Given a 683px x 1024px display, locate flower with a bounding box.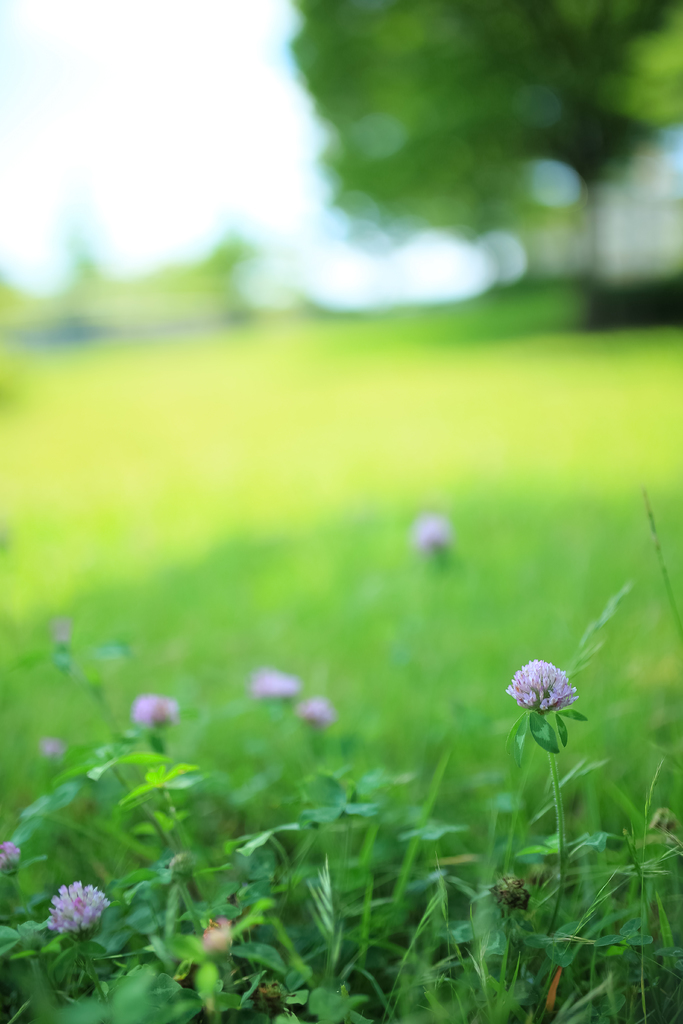
Located: rect(300, 695, 331, 733).
